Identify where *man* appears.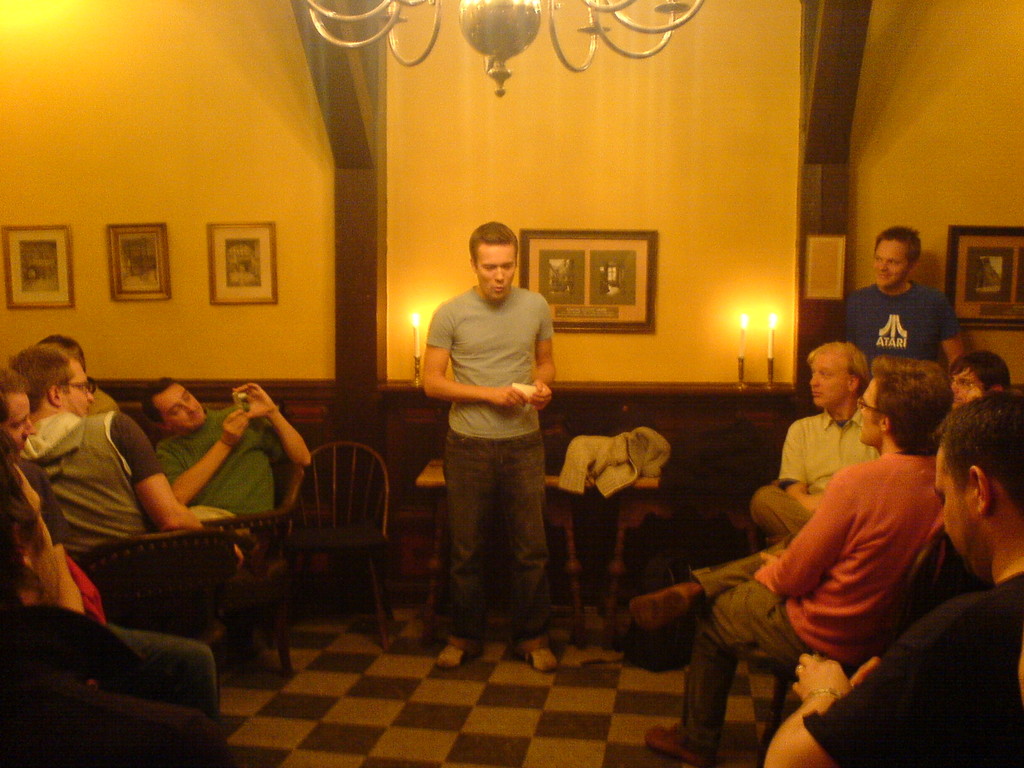
Appears at (left=943, top=346, right=1011, bottom=417).
